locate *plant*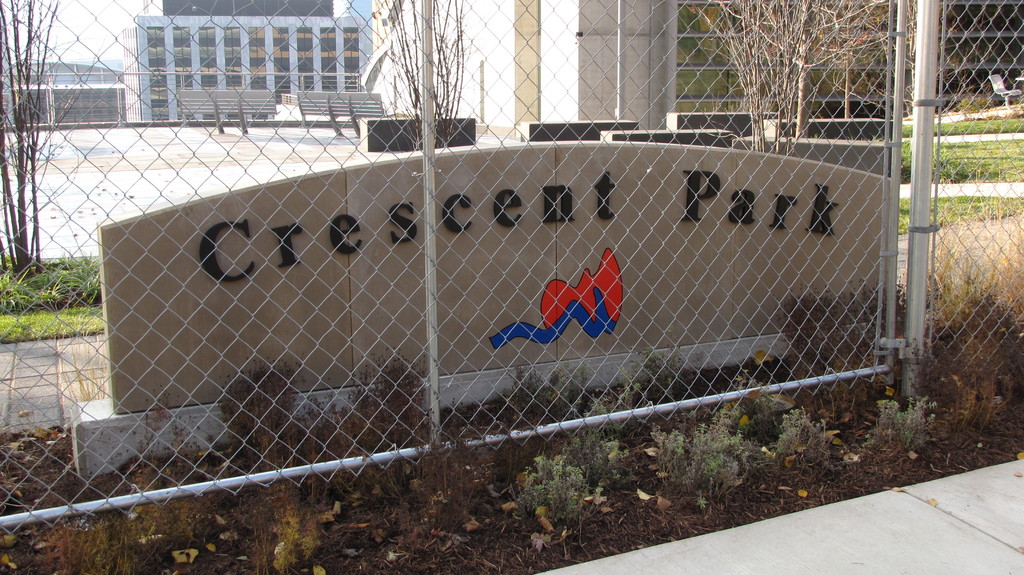
bbox=(136, 466, 204, 546)
